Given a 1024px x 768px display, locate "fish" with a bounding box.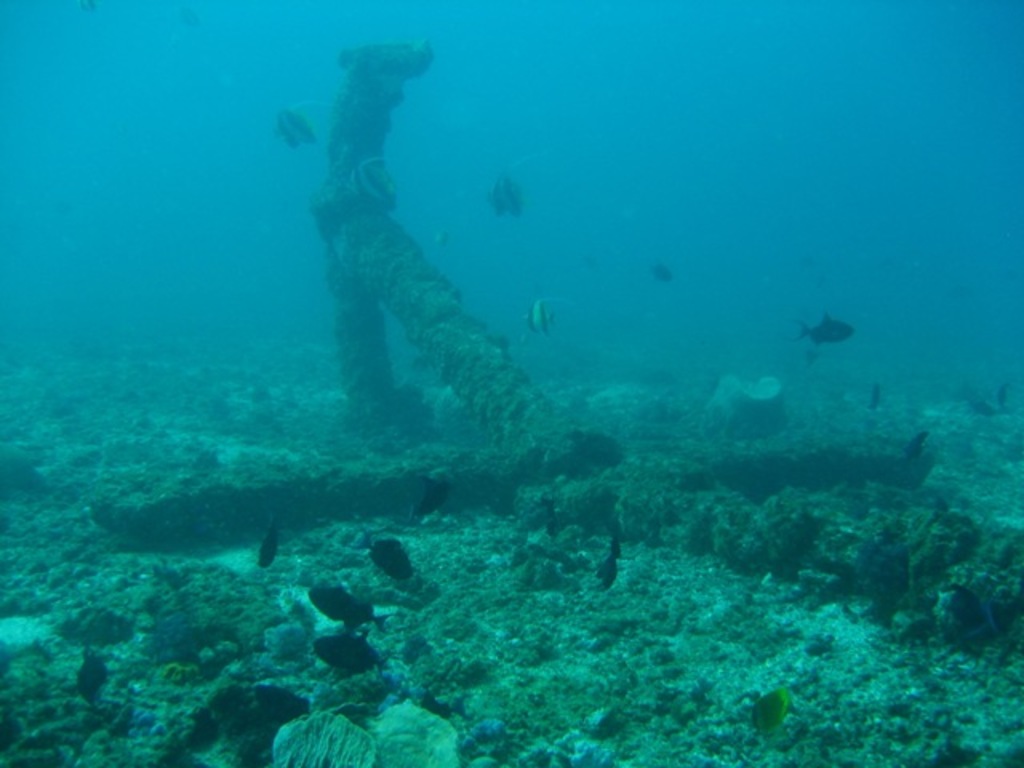
Located: [414,470,448,515].
